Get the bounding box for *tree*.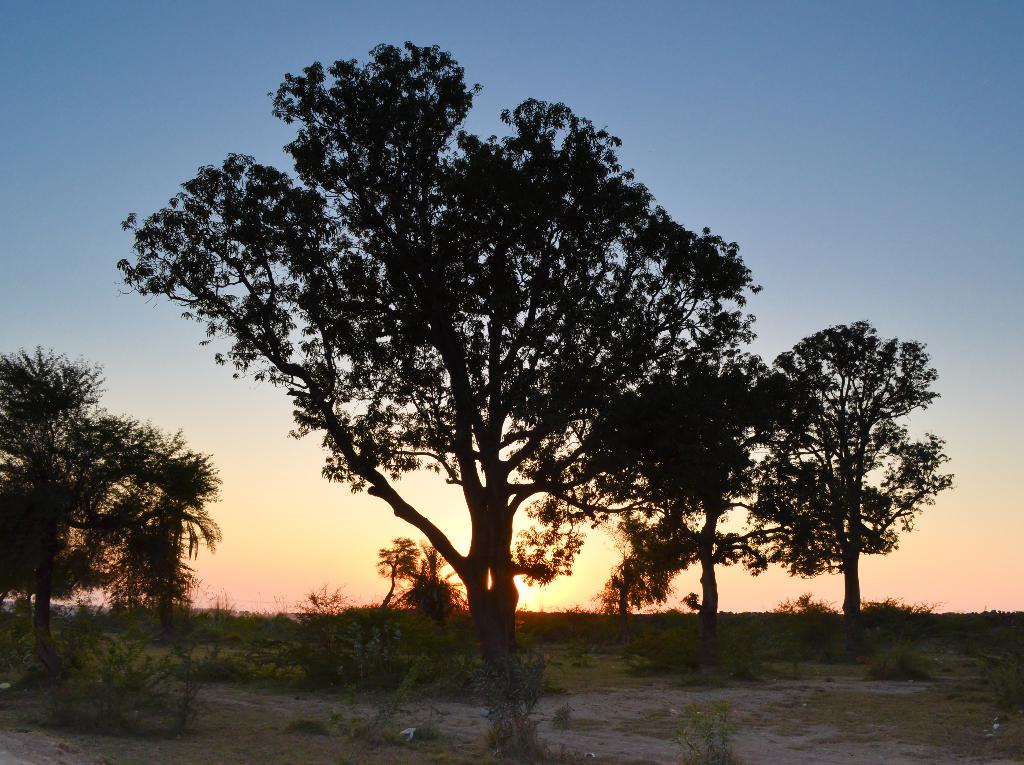
(397, 543, 472, 626).
